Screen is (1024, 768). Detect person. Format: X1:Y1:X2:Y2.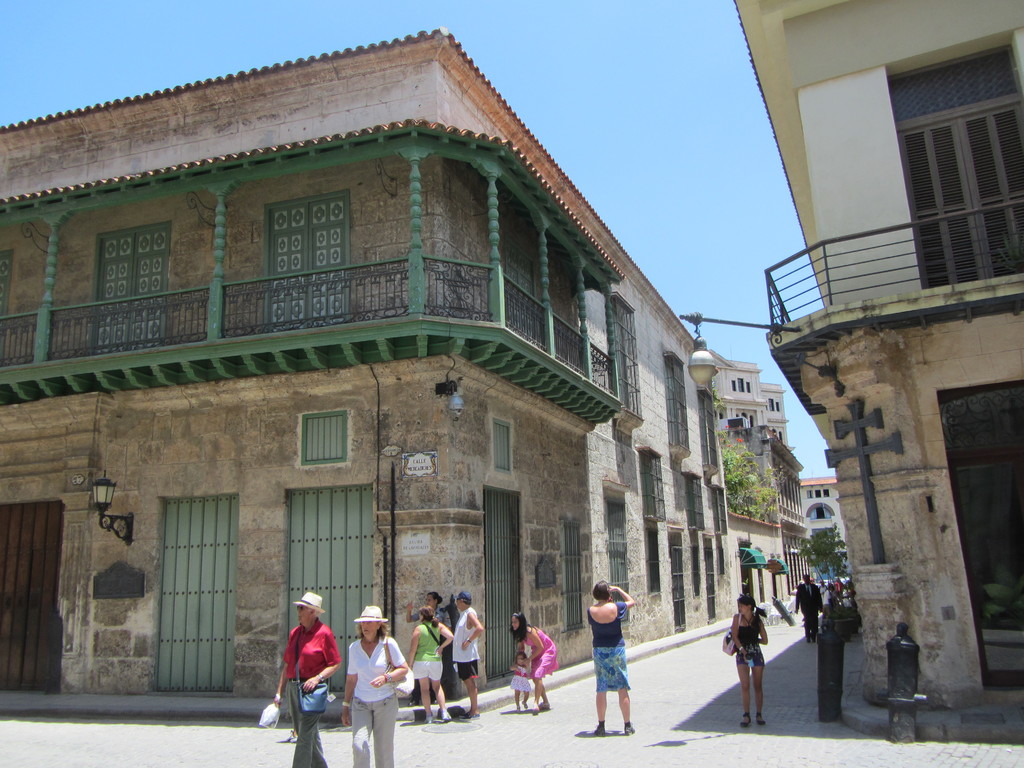
511:647:543:707.
